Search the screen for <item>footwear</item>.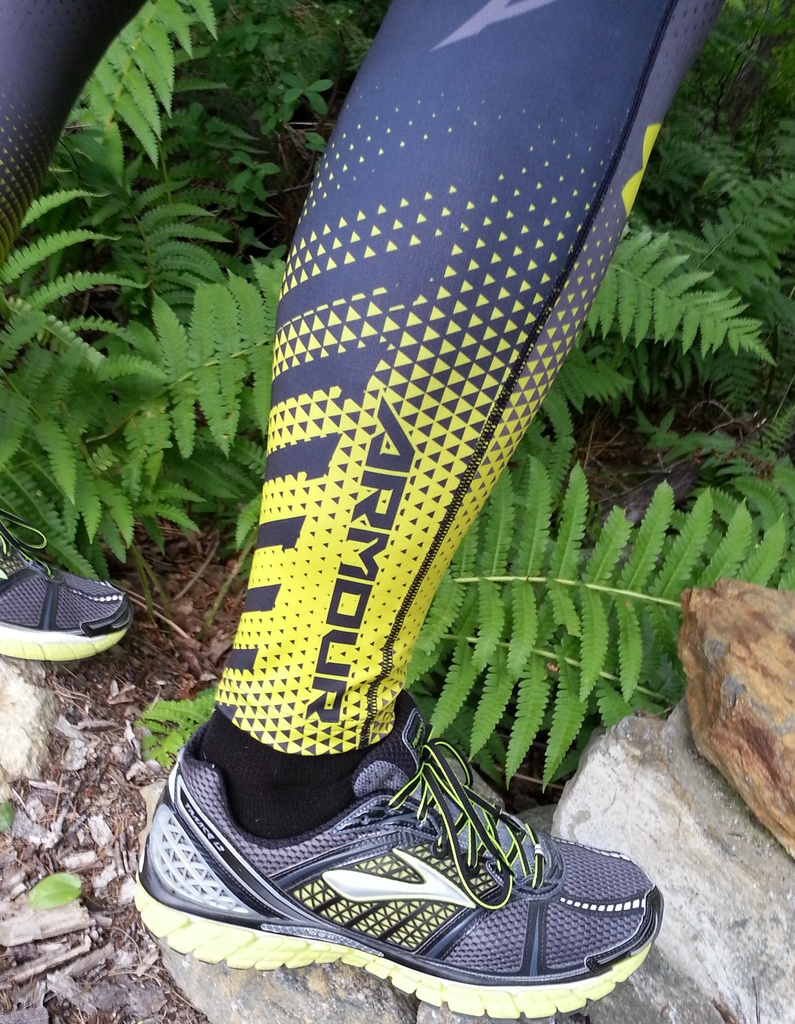
Found at {"left": 0, "top": 507, "right": 143, "bottom": 669}.
